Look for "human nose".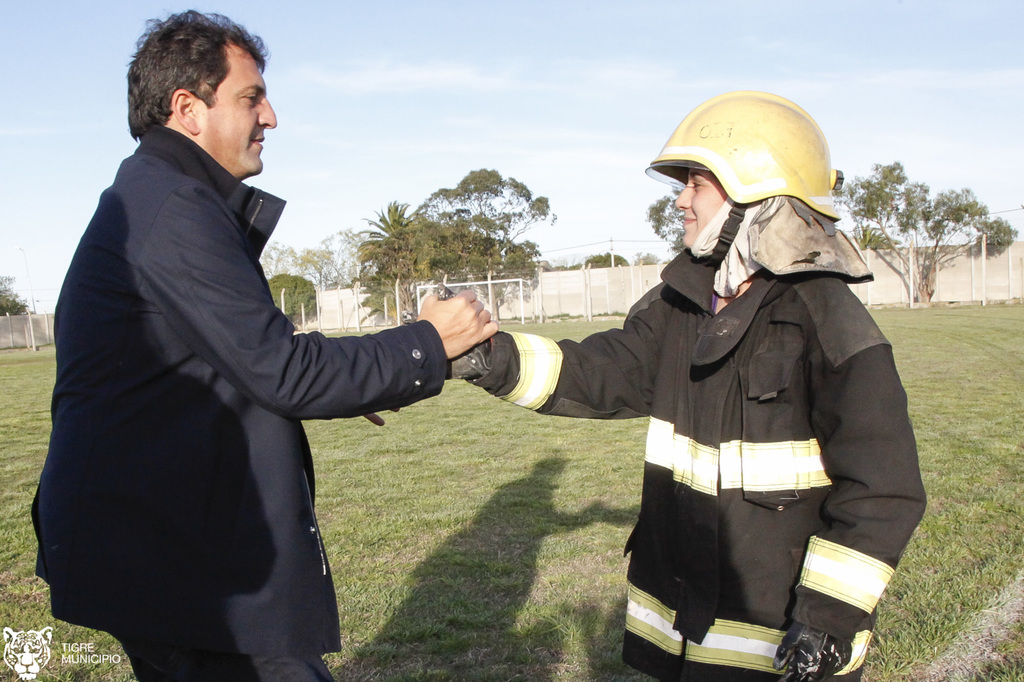
Found: 676,183,691,210.
